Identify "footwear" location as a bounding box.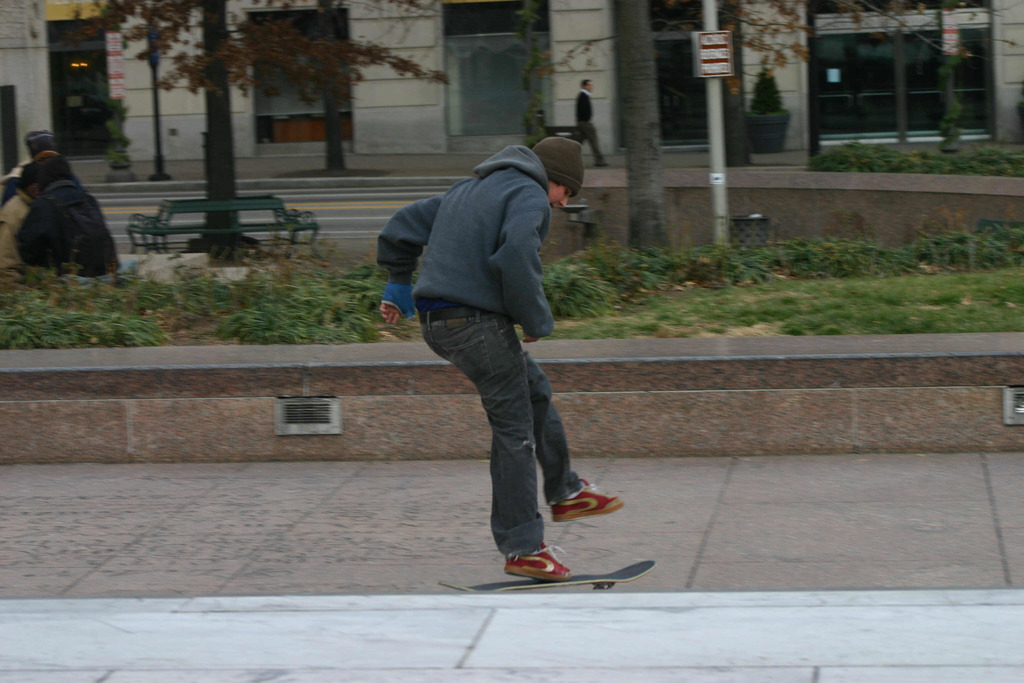
<box>496,536,586,592</box>.
